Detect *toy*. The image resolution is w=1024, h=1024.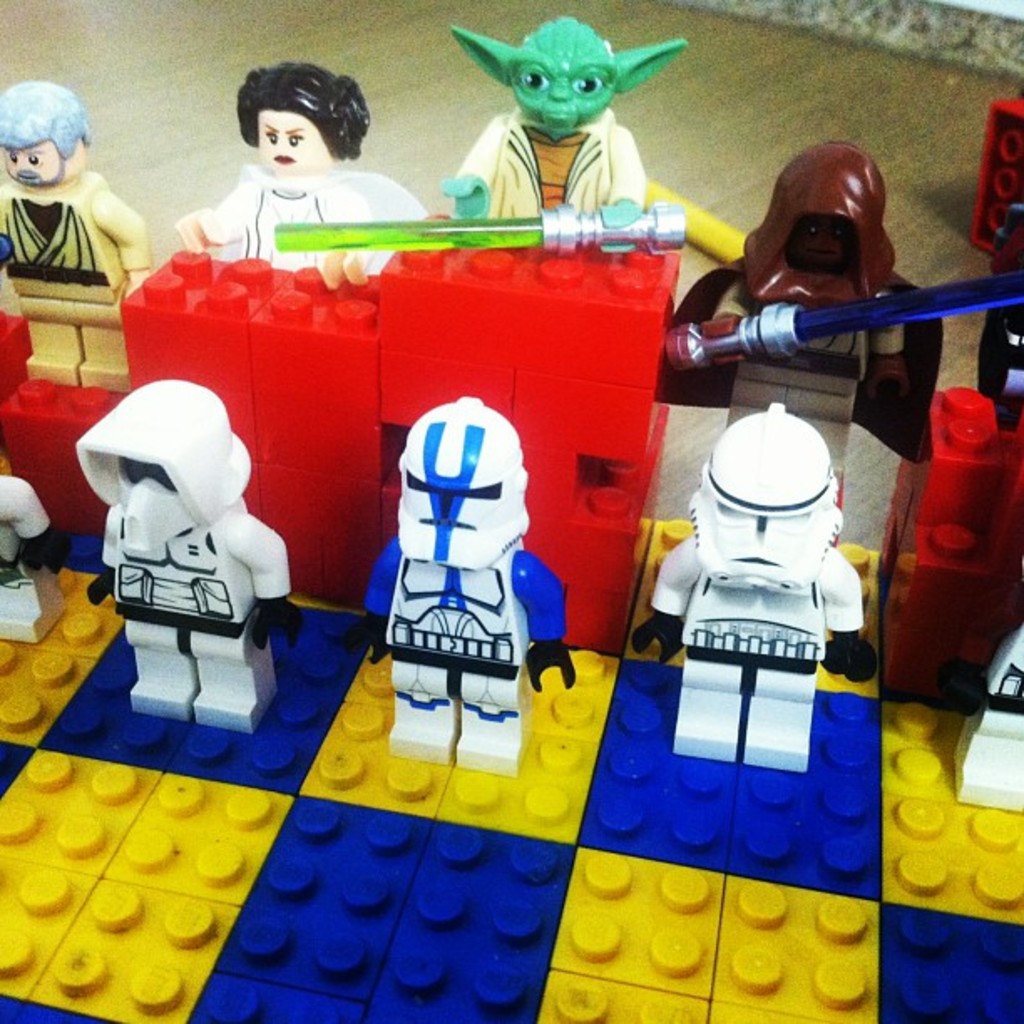
detection(365, 392, 574, 776).
